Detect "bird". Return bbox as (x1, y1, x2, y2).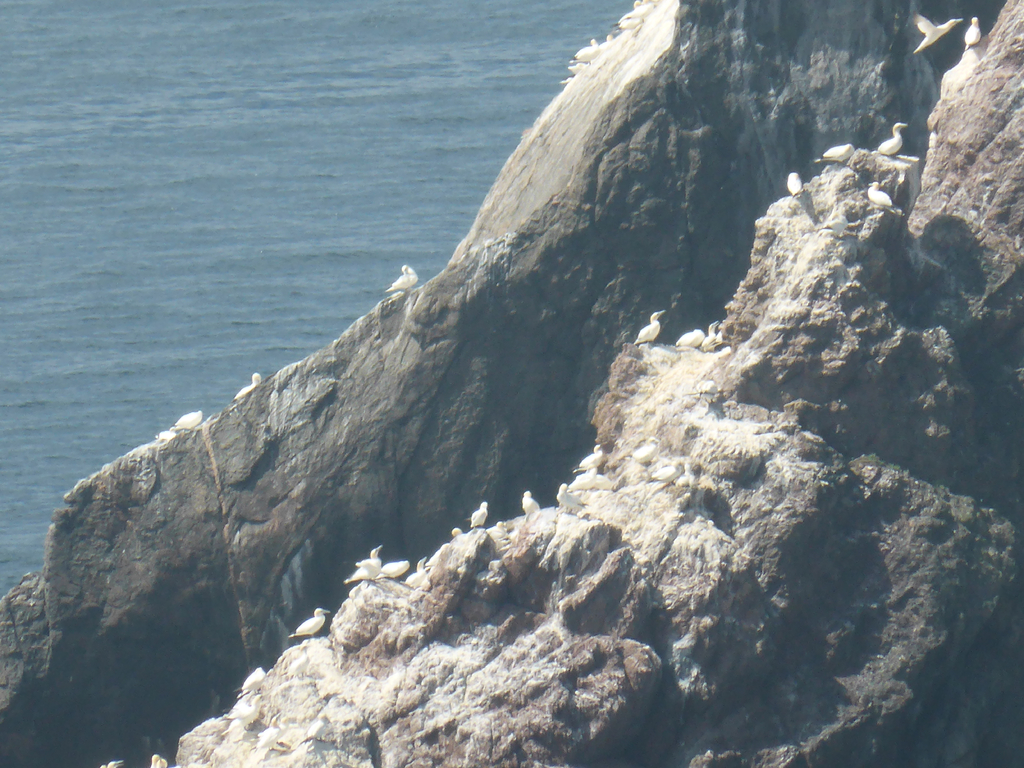
(964, 16, 986, 49).
